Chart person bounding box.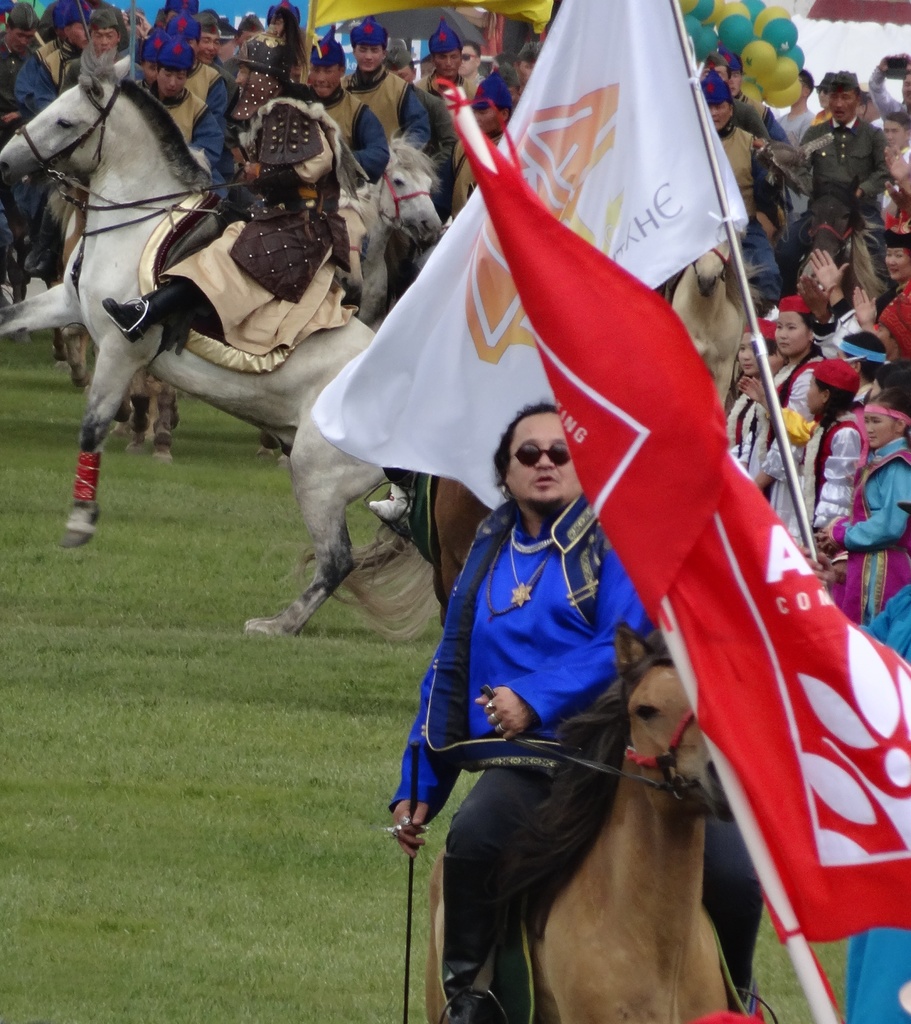
Charted: <box>825,225,910,389</box>.
